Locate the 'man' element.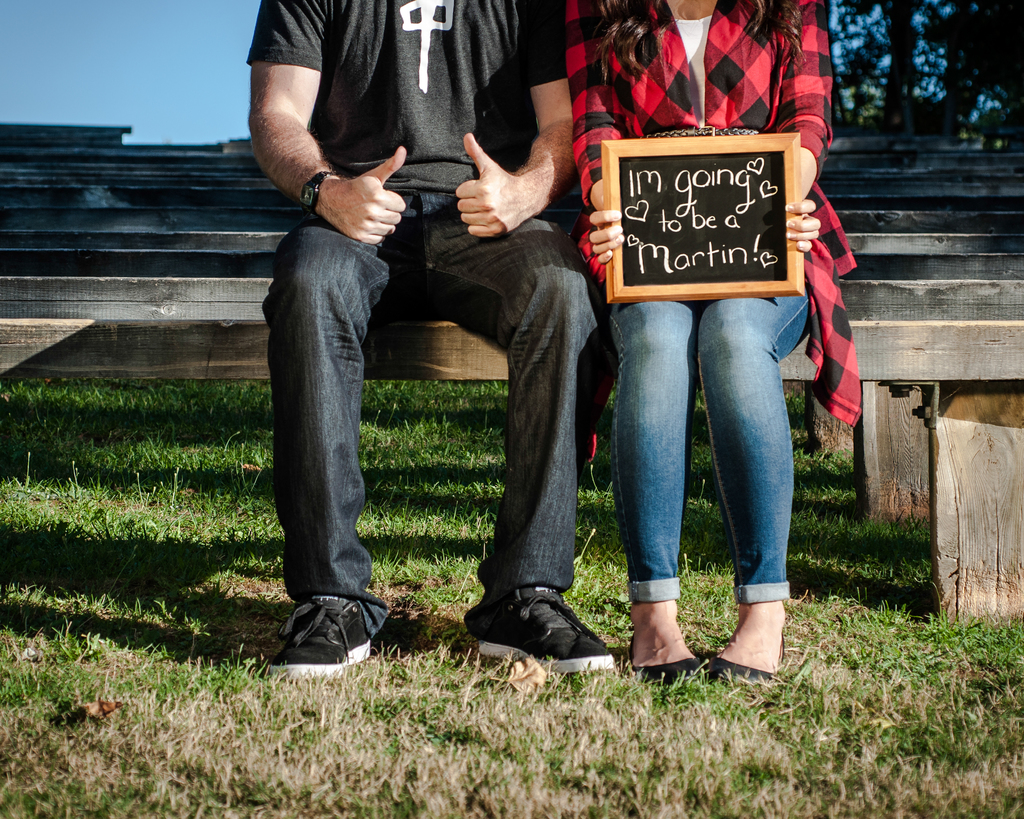
Element bbox: 240,0,653,680.
